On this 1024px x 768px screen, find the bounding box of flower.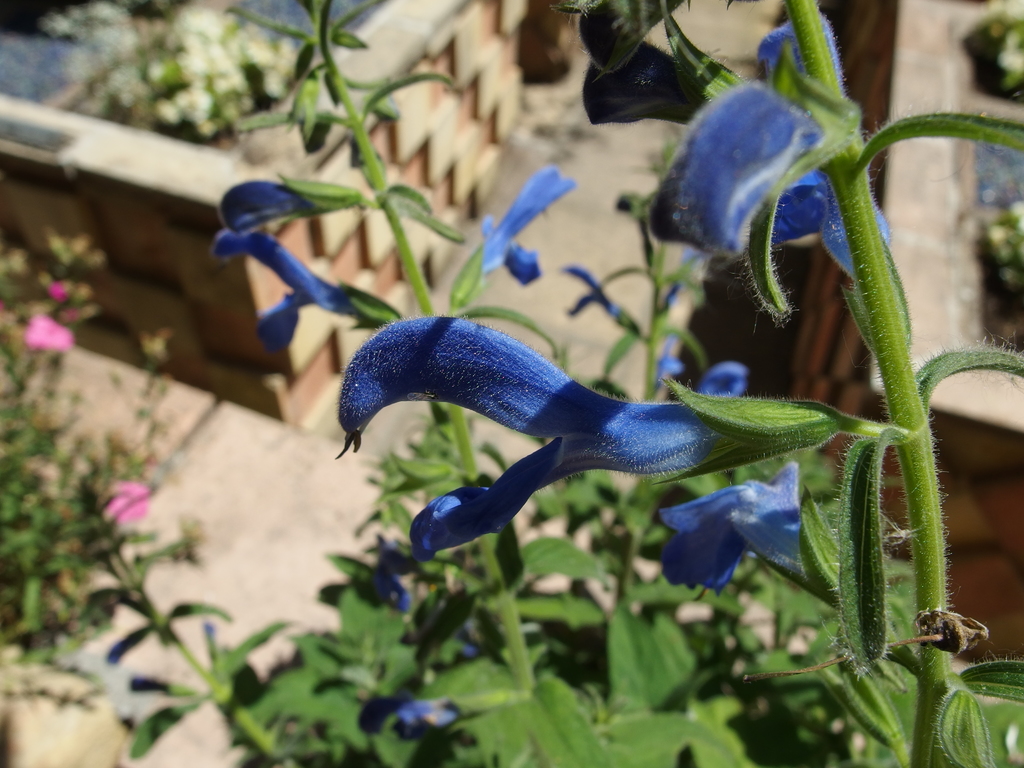
Bounding box: {"x1": 211, "y1": 179, "x2": 397, "y2": 360}.
